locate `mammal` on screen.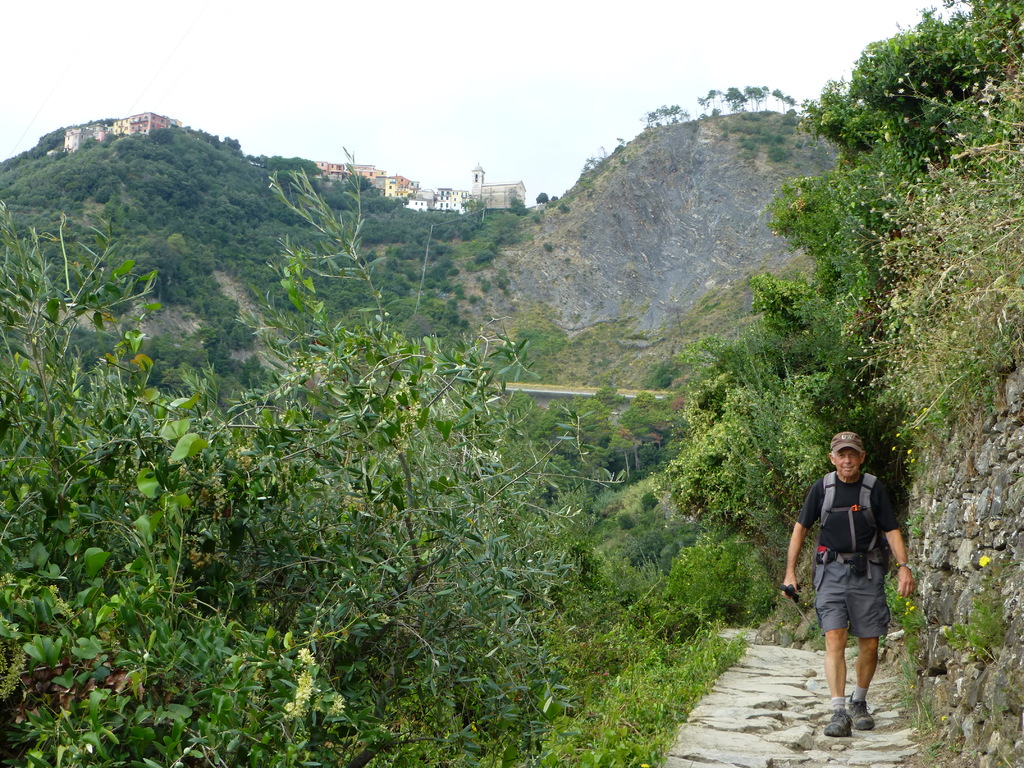
On screen at {"left": 801, "top": 436, "right": 911, "bottom": 698}.
